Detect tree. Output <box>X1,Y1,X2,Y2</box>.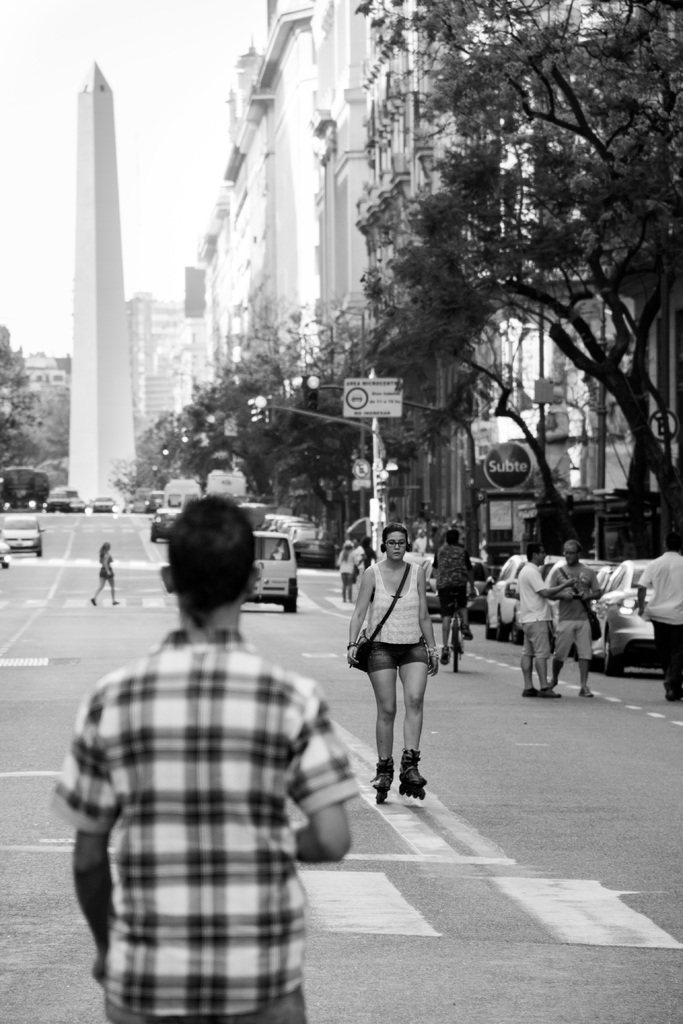
<box>352,17,664,584</box>.
